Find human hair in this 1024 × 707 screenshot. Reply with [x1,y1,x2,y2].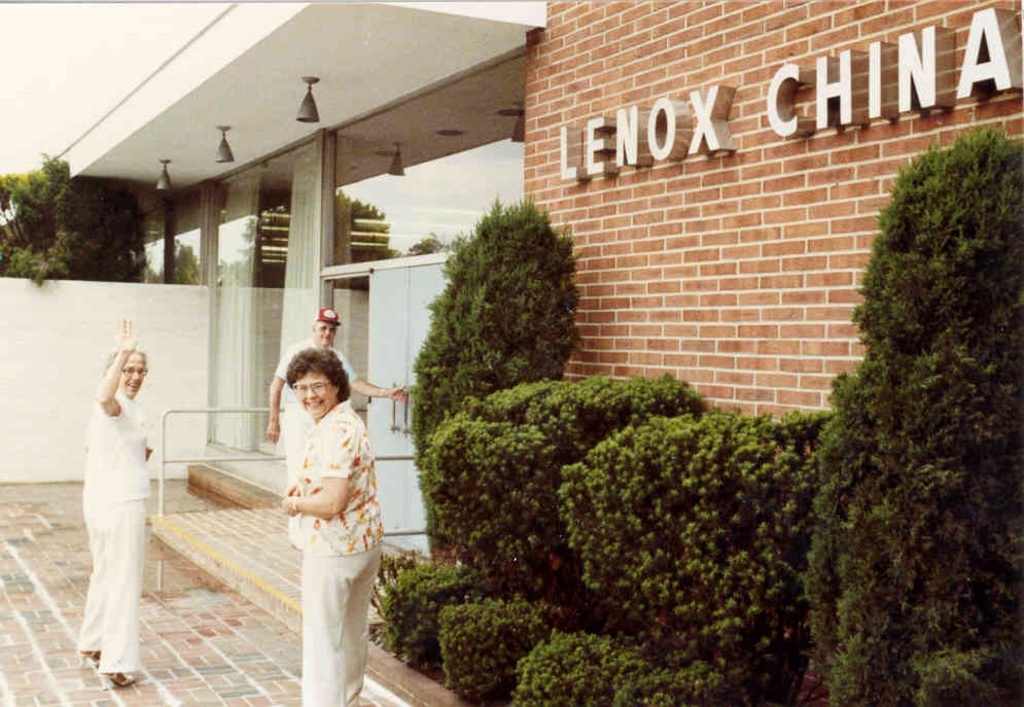
[282,344,351,399].
